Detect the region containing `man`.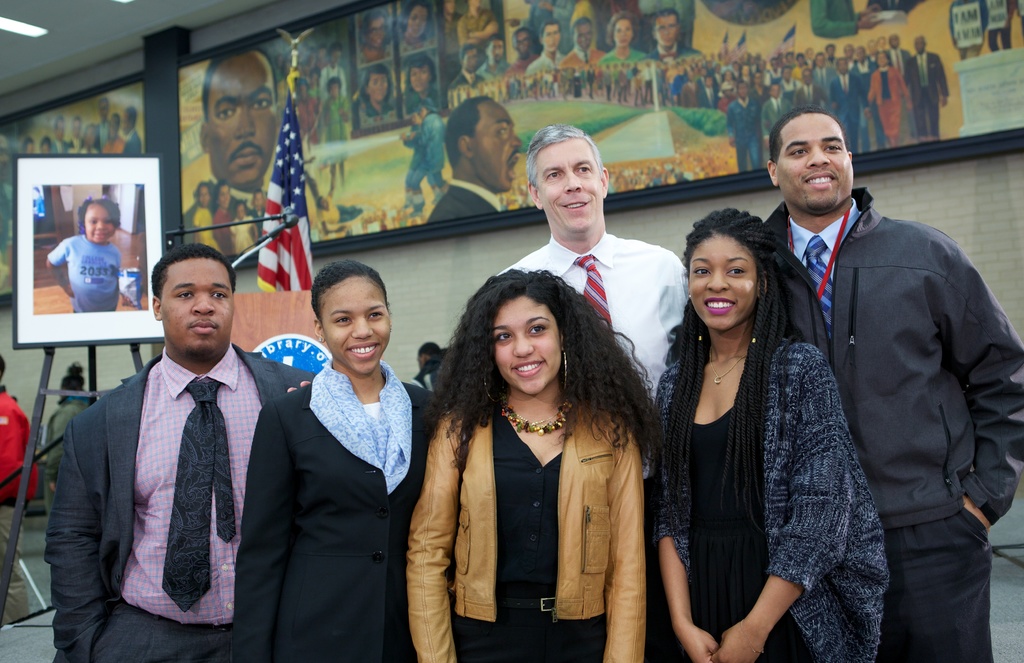
l=479, t=36, r=510, b=76.
